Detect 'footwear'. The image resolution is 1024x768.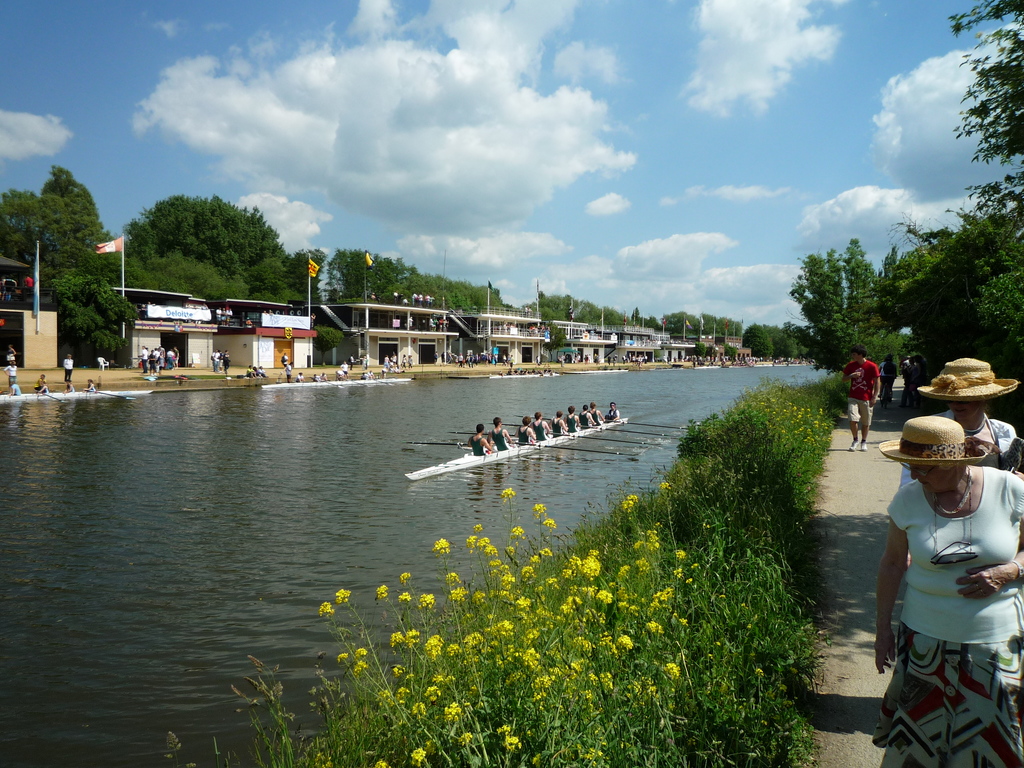
{"left": 609, "top": 362, "right": 613, "bottom": 366}.
